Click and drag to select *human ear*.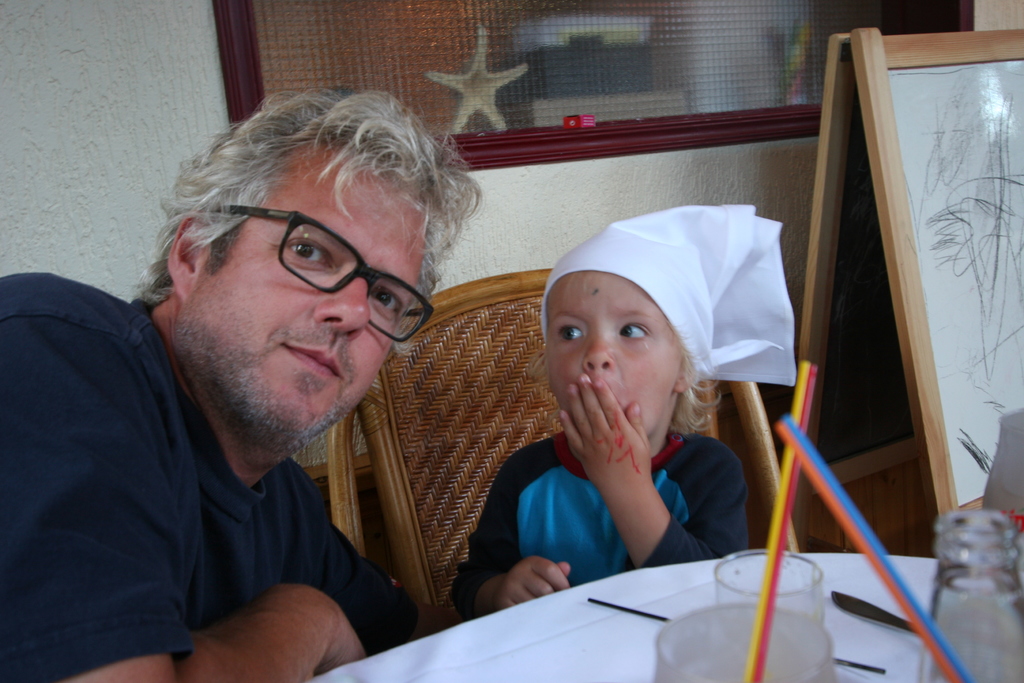
Selection: crop(673, 361, 692, 392).
